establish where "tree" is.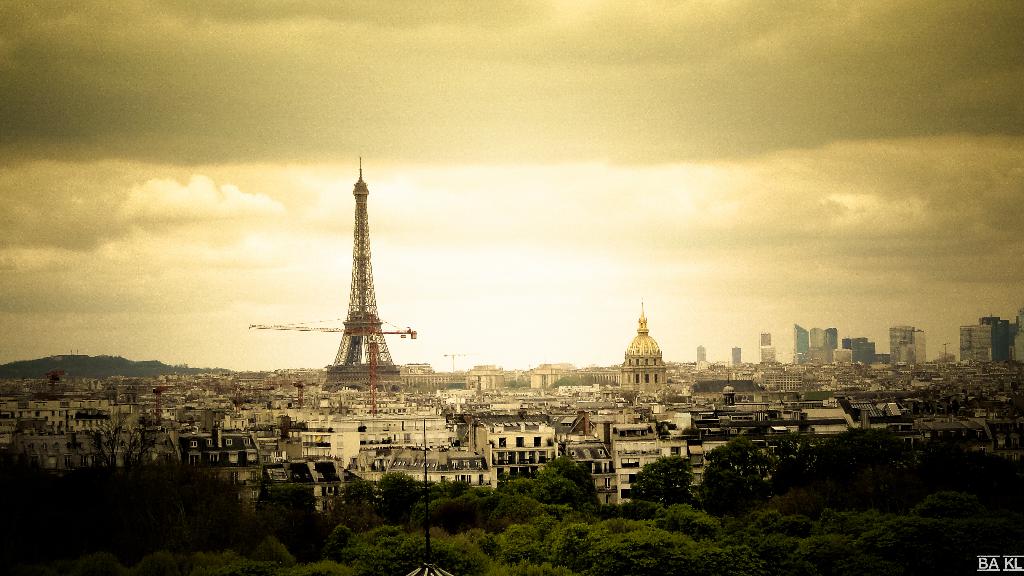
Established at pyautogui.locateOnScreen(684, 432, 772, 523).
